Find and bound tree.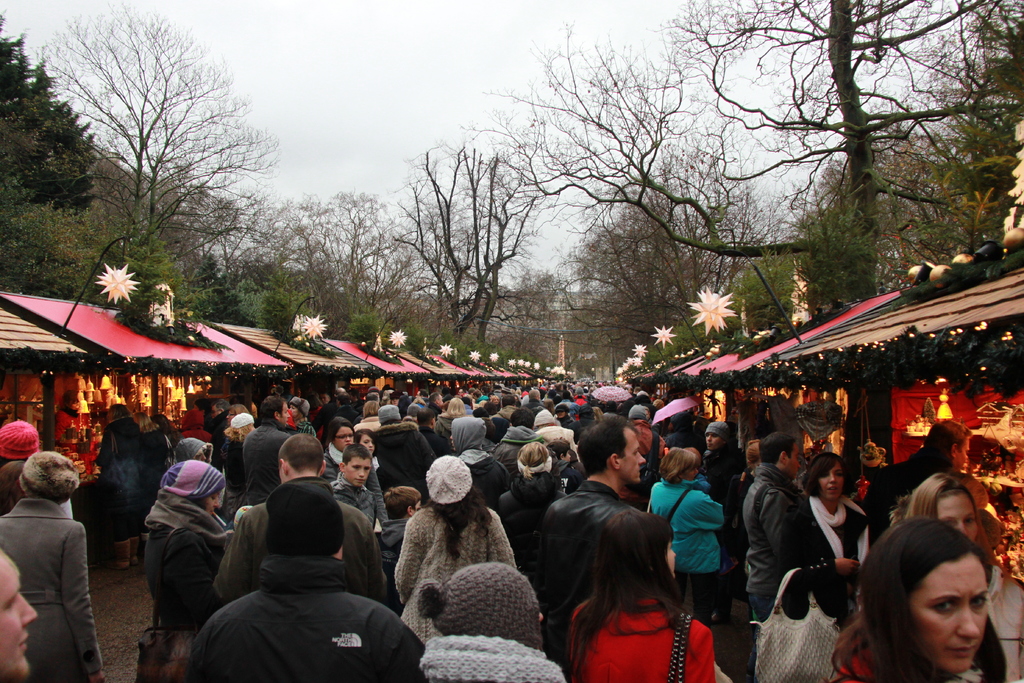
Bound: 486, 31, 848, 281.
